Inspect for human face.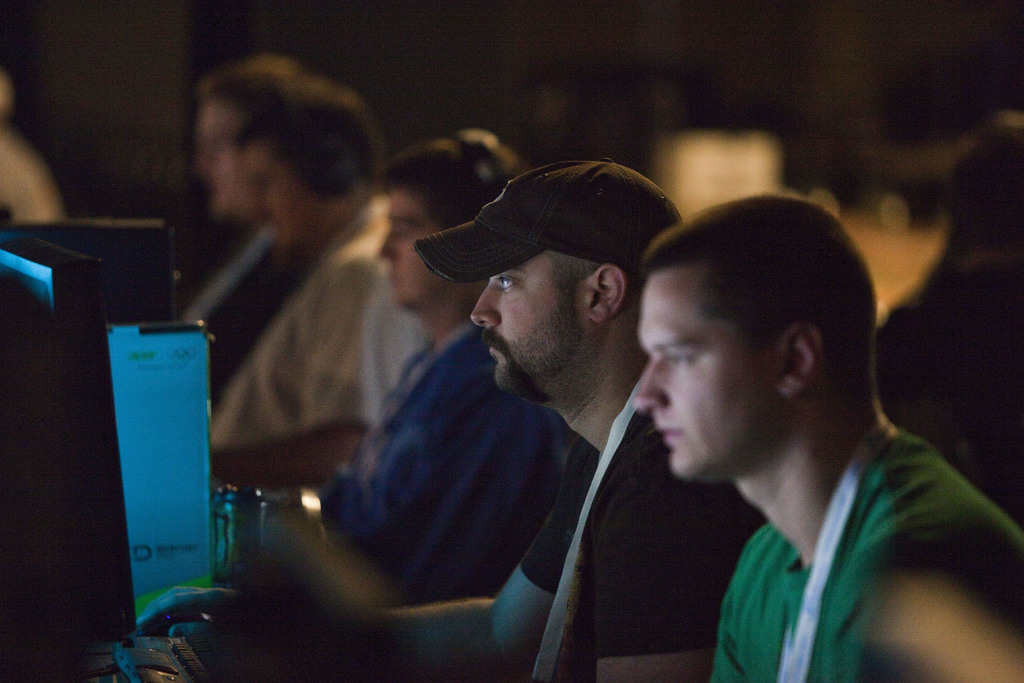
Inspection: box(378, 187, 425, 303).
